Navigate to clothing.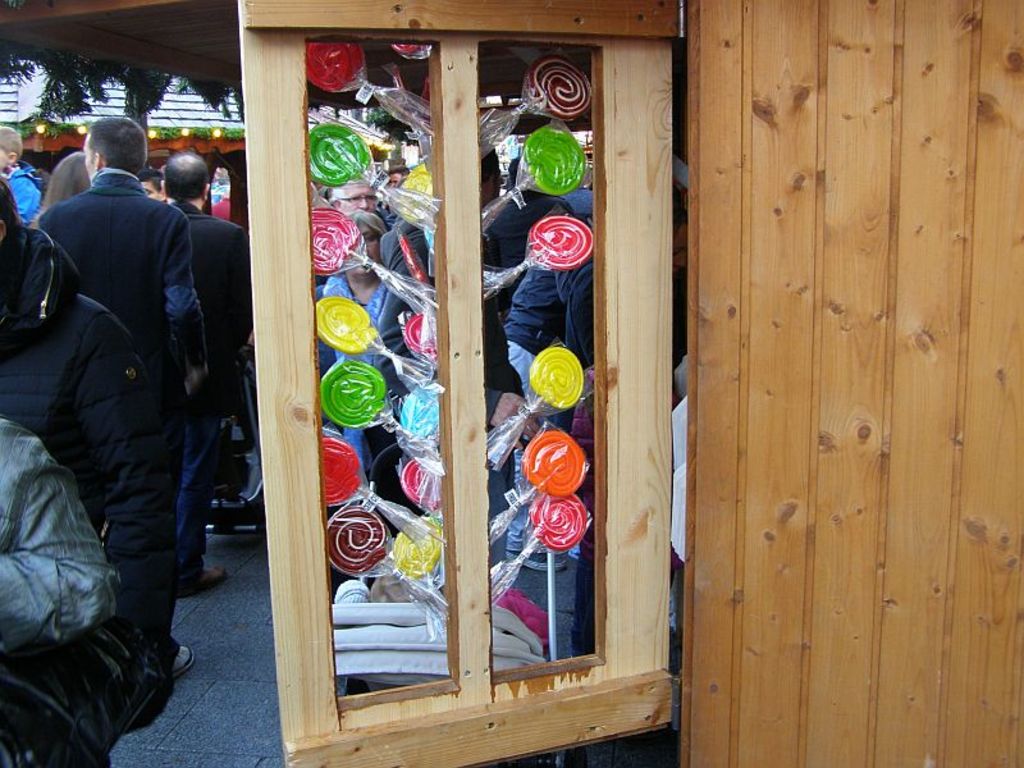
Navigation target: 172,198,251,572.
